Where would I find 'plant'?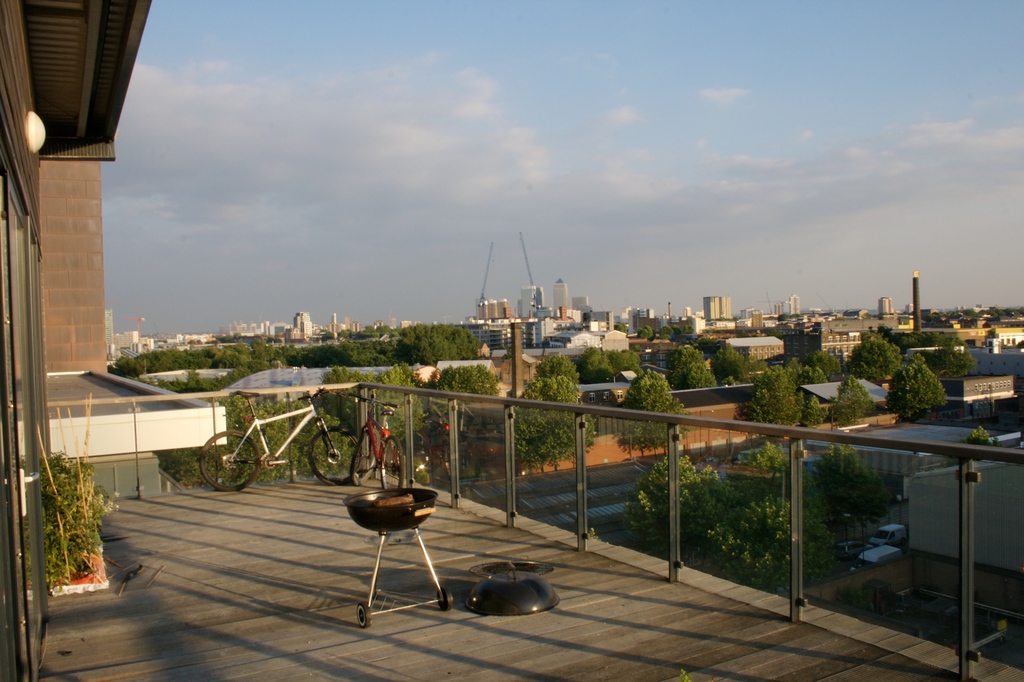
At [564,452,931,607].
